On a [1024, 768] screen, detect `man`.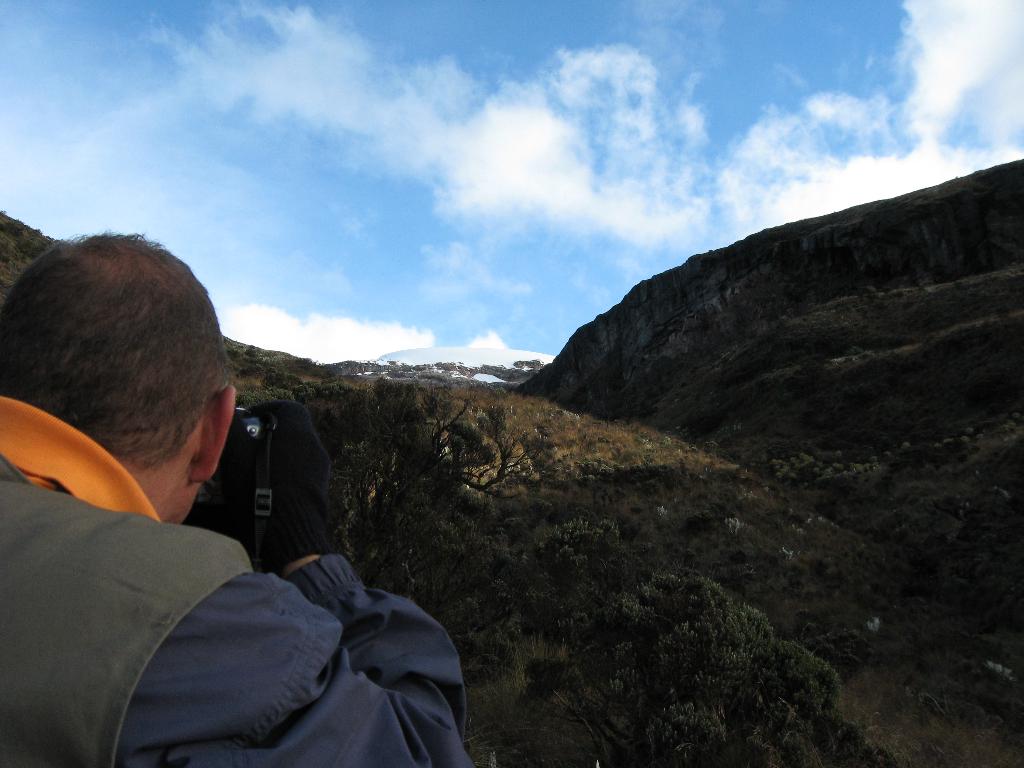
region(0, 282, 476, 767).
